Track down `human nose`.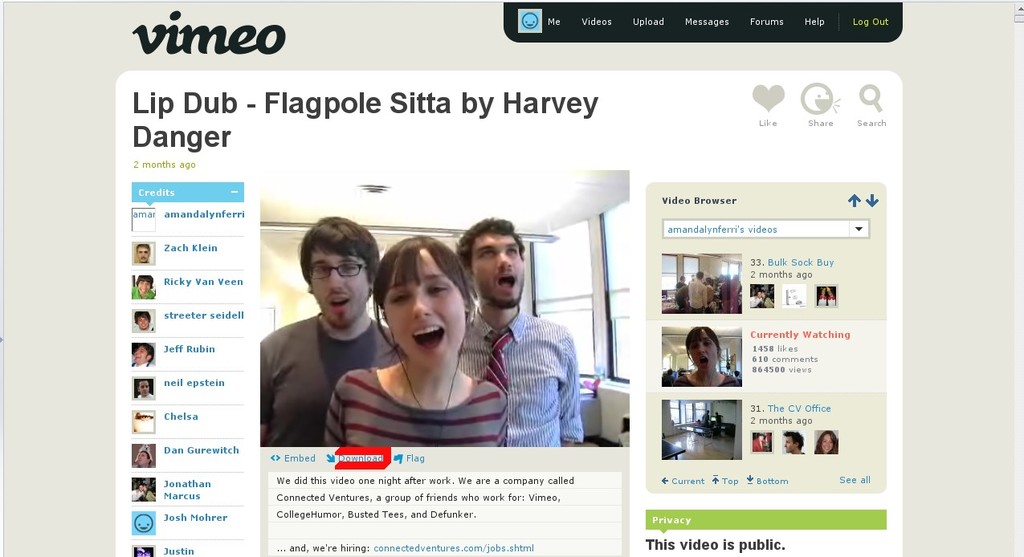
Tracked to x1=497, y1=252, x2=512, y2=269.
